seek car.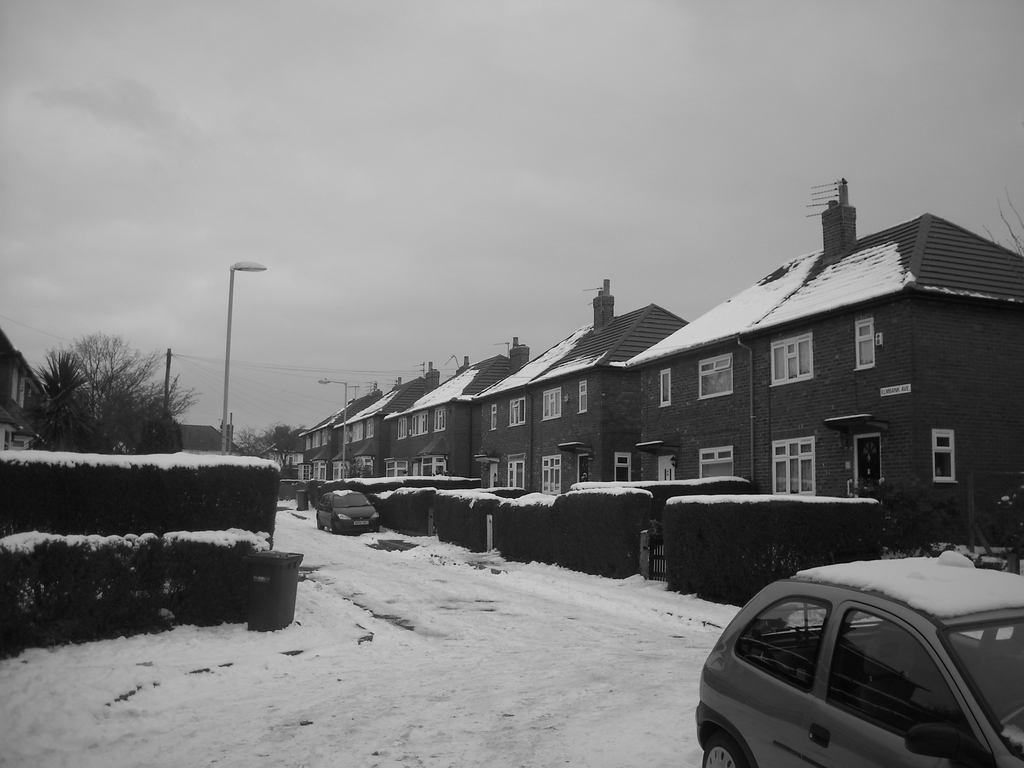
box=[318, 483, 385, 541].
